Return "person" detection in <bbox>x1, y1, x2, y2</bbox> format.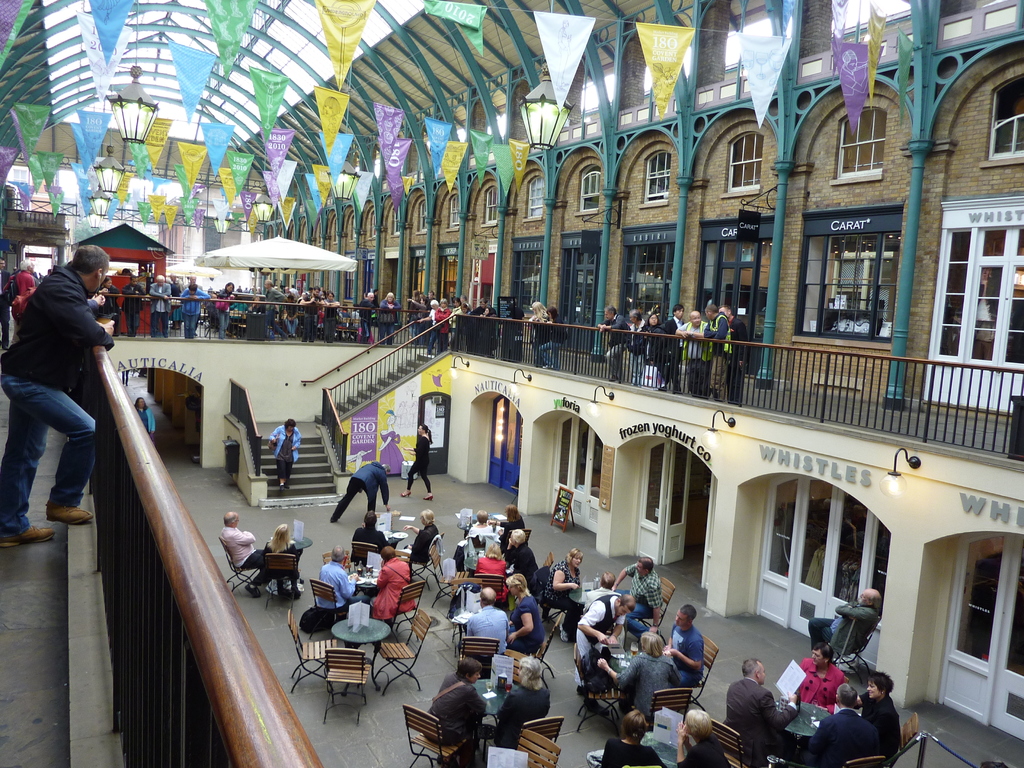
<bbox>299, 284, 320, 347</bbox>.
